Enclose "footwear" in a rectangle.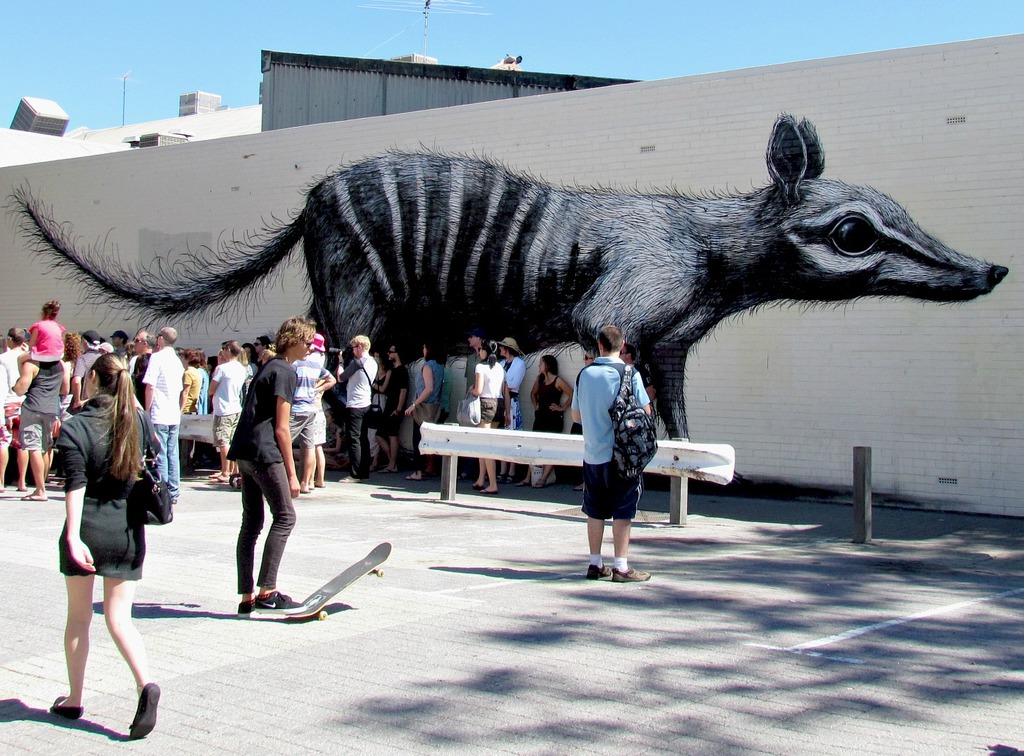
[left=50, top=696, right=84, bottom=724].
